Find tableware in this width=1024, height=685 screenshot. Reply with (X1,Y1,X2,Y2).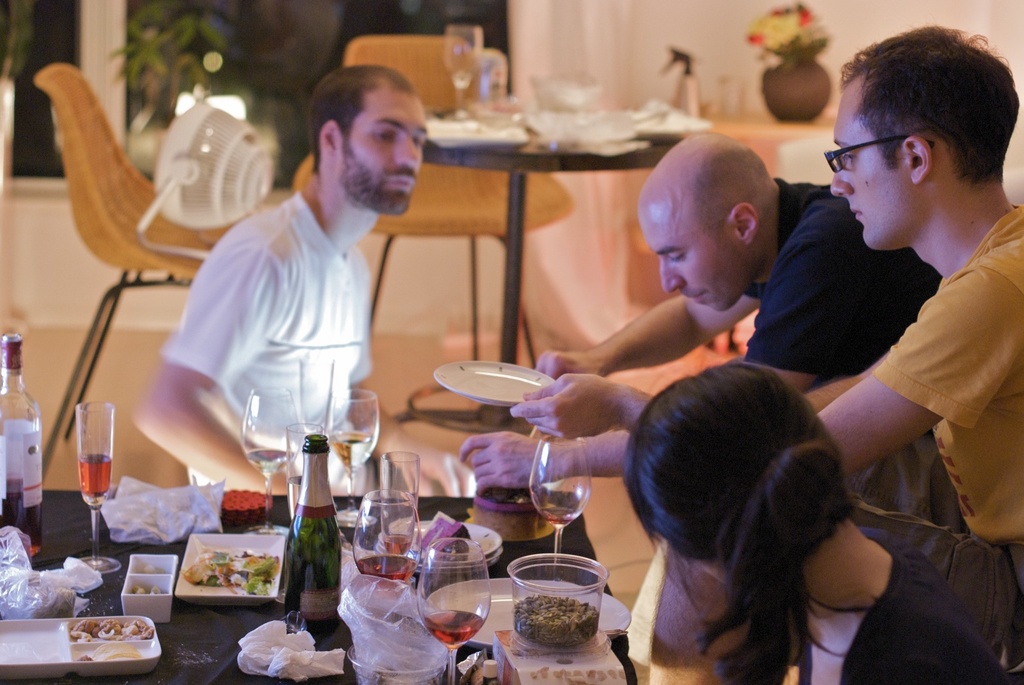
(241,385,296,537).
